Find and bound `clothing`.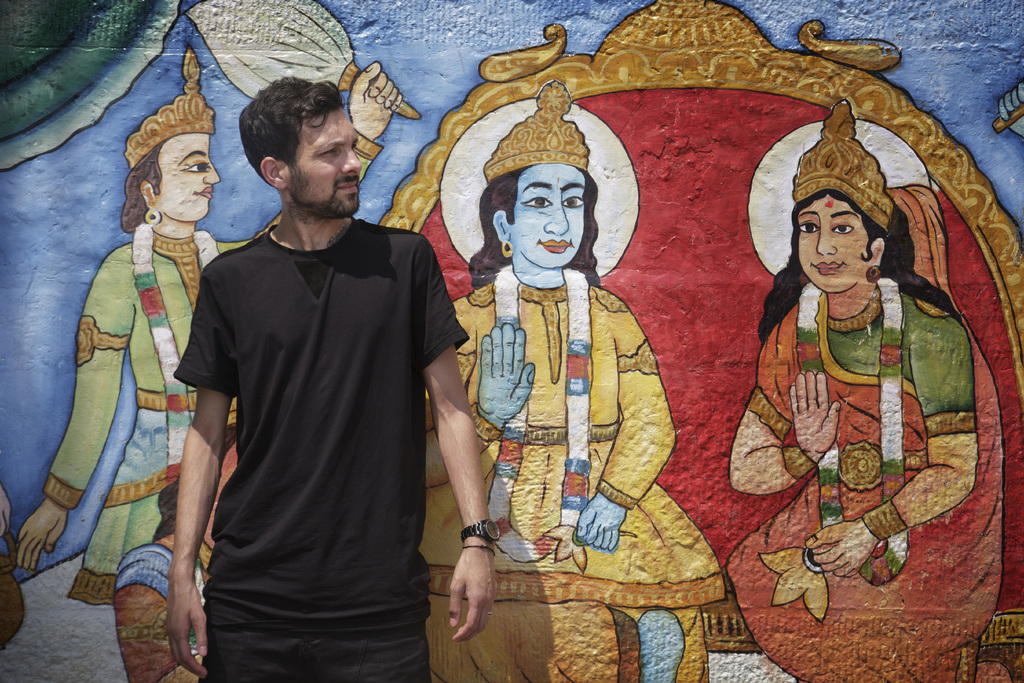
Bound: locate(419, 277, 729, 682).
